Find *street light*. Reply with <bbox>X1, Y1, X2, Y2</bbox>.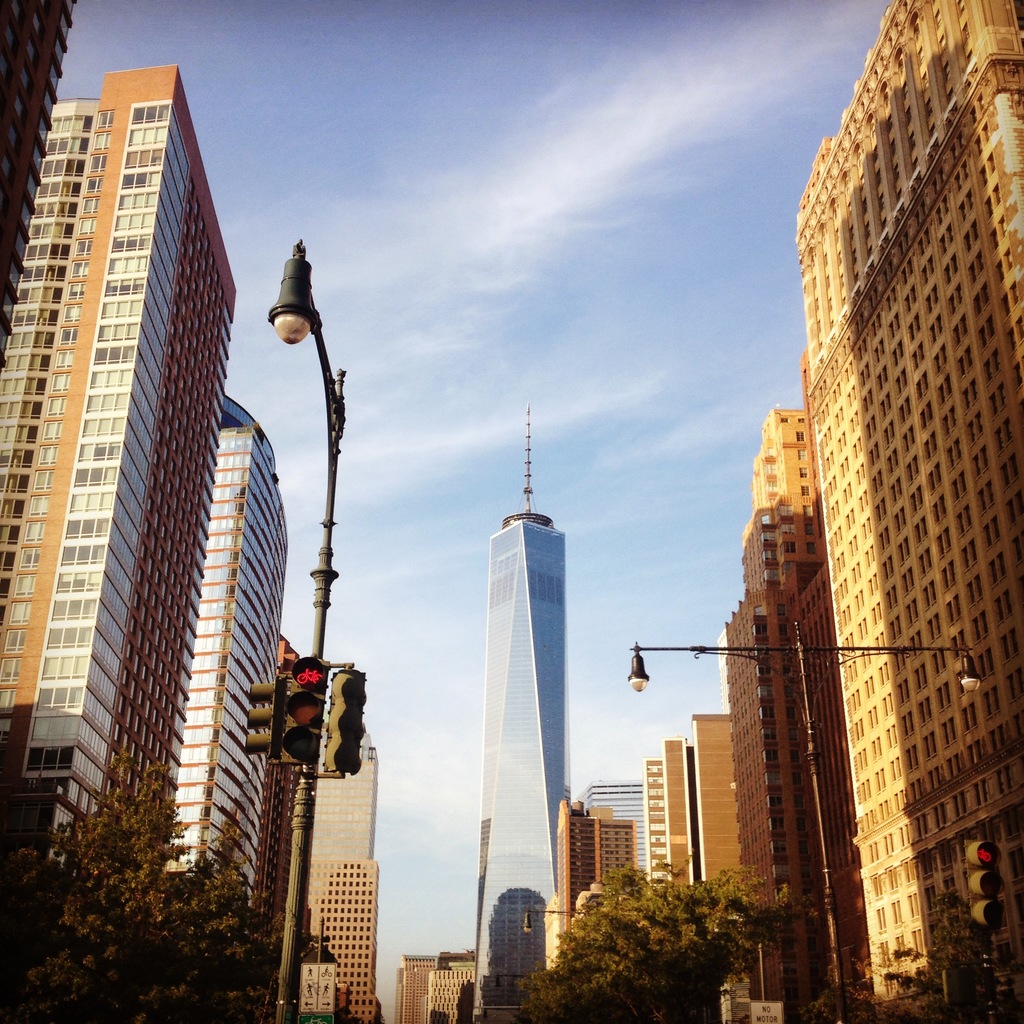
<bbox>193, 175, 425, 968</bbox>.
